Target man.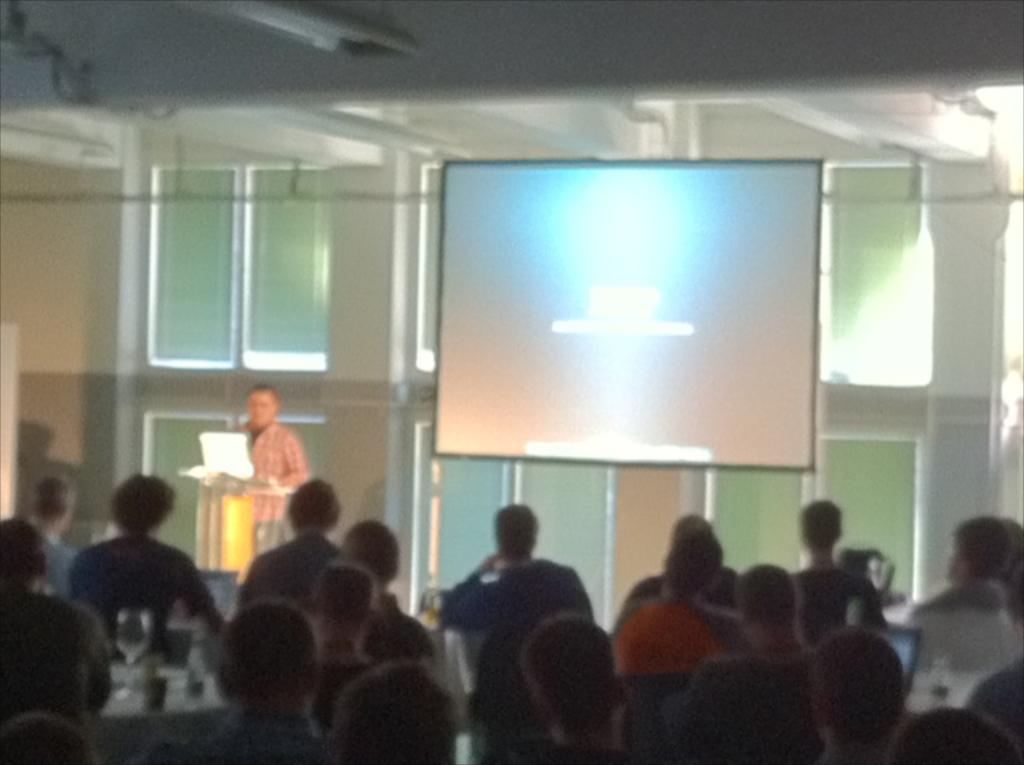
Target region: rect(229, 378, 310, 551).
